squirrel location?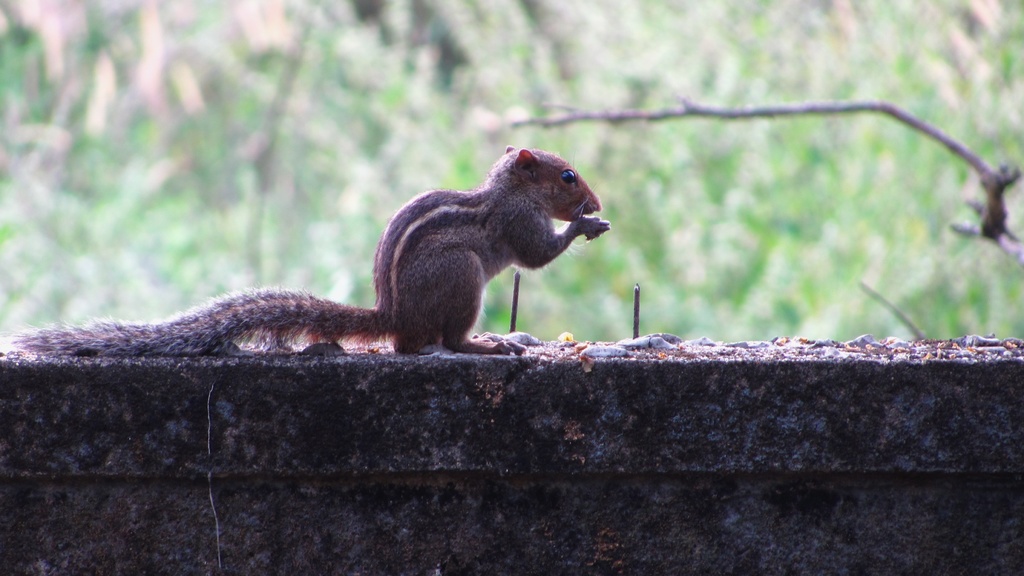
box(15, 140, 611, 356)
